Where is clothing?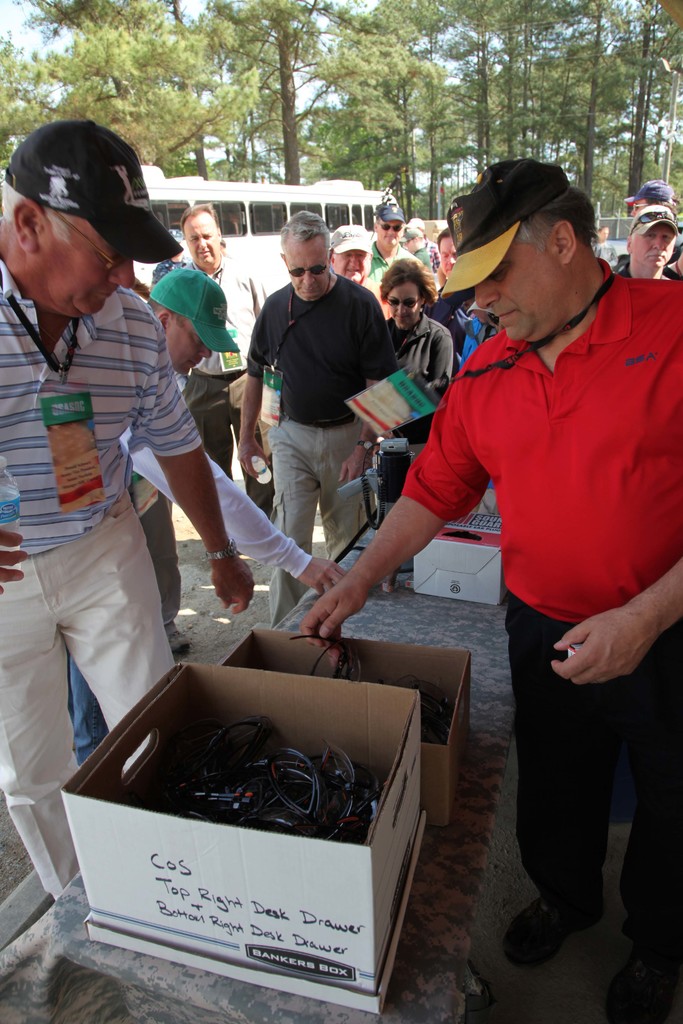
[400,156,682,970].
